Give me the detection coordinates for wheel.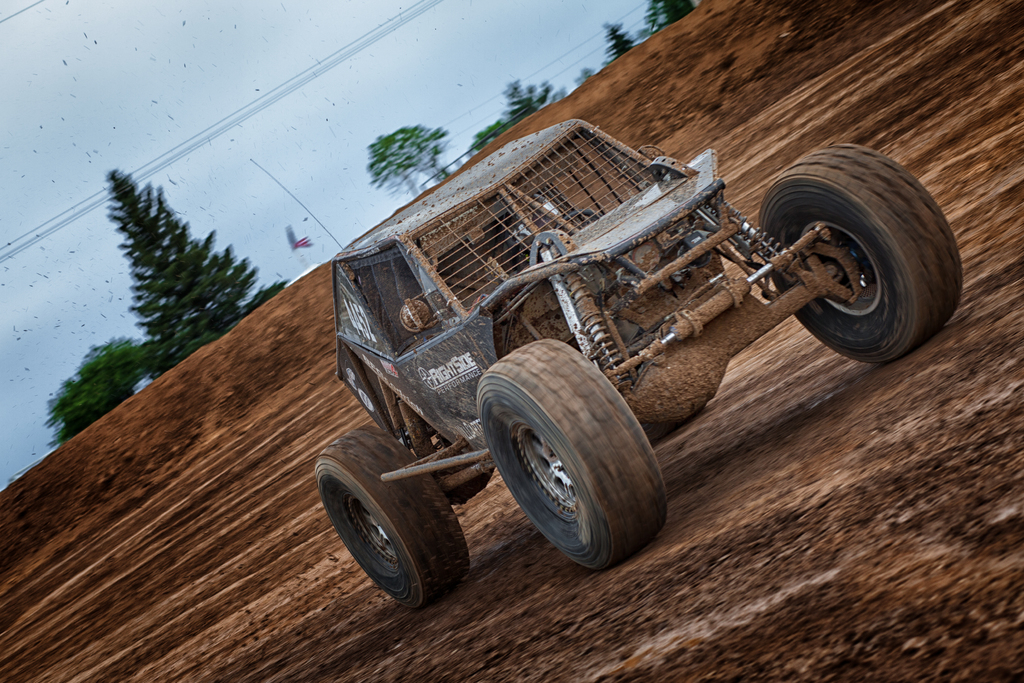
BBox(759, 150, 963, 366).
